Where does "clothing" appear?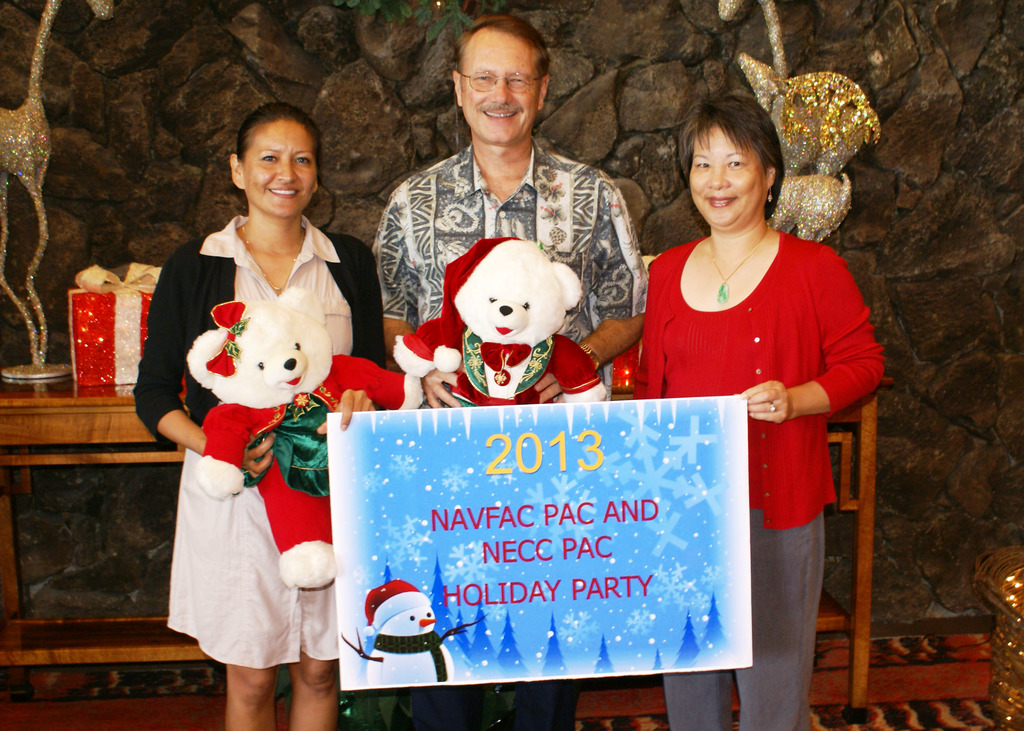
Appears at (633, 228, 883, 532).
